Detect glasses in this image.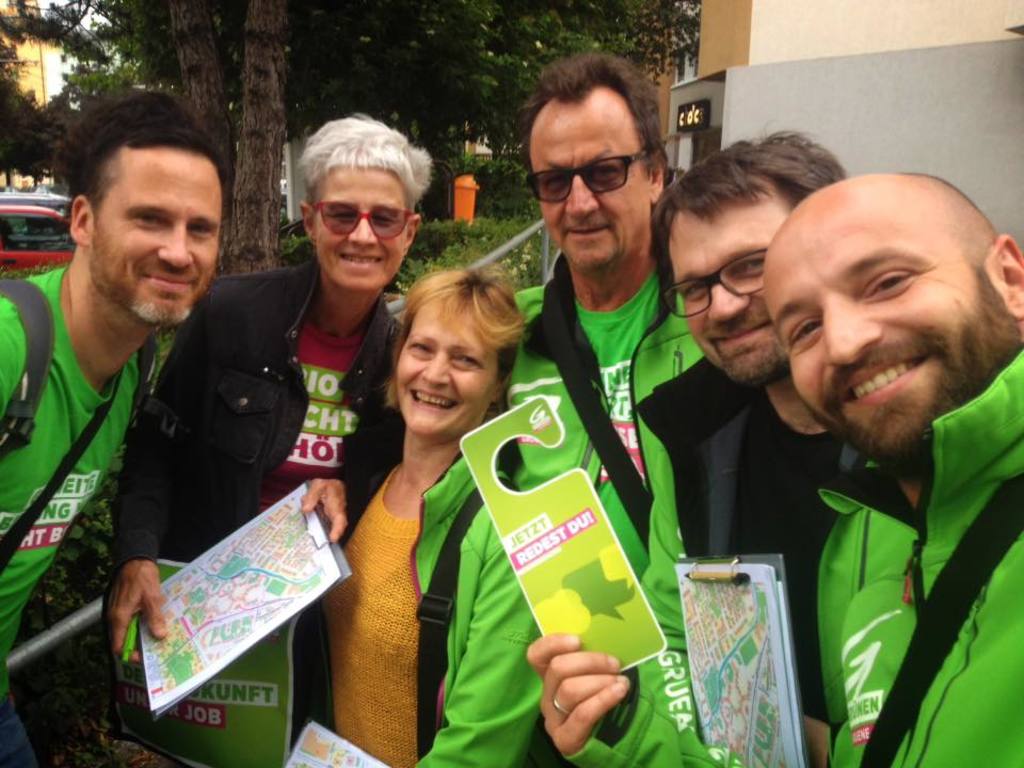
Detection: l=309, t=195, r=417, b=242.
